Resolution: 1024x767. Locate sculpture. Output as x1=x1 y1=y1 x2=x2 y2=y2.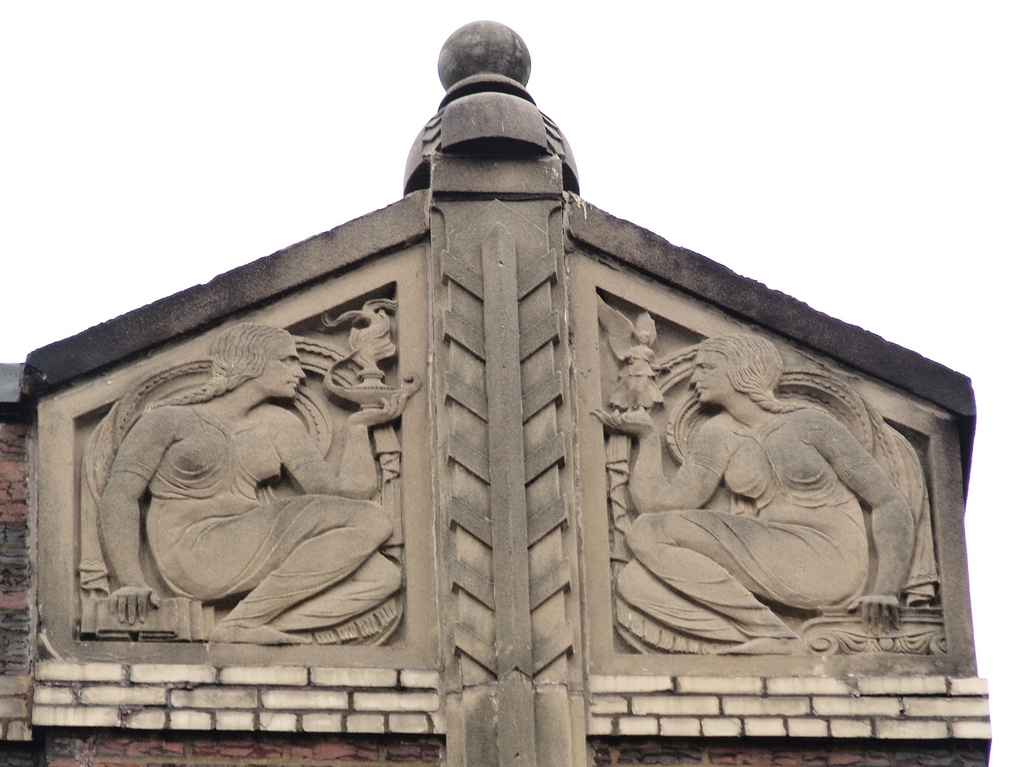
x1=41 y1=291 x2=414 y2=682.
